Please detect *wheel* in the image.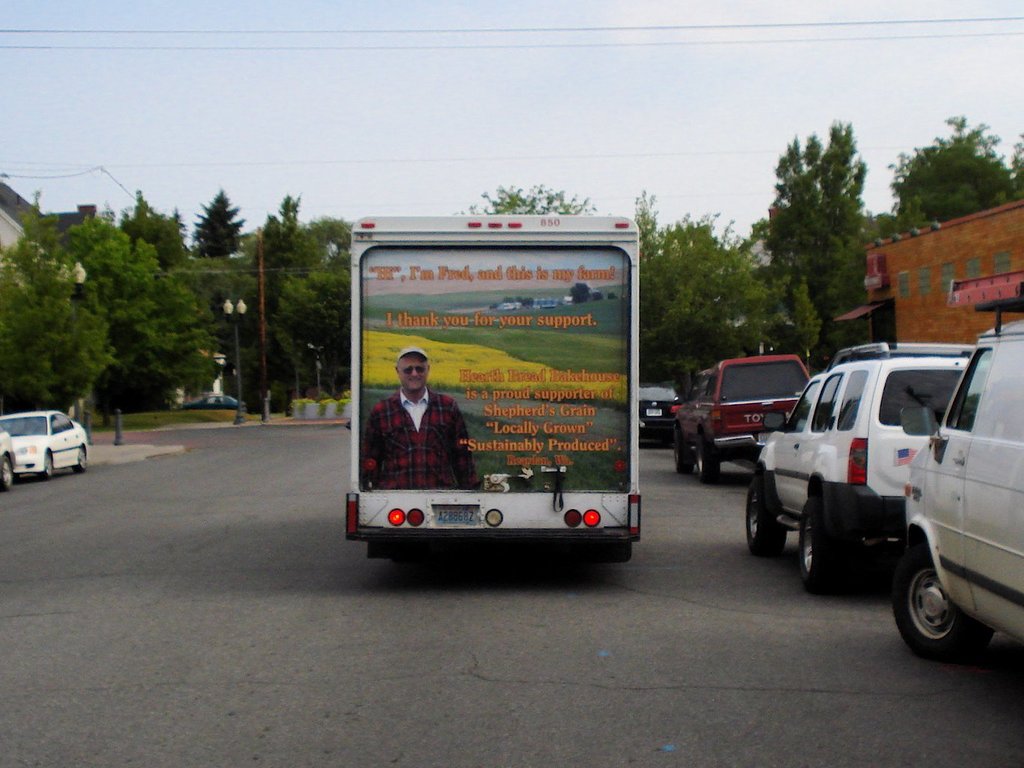
[800, 497, 834, 596].
